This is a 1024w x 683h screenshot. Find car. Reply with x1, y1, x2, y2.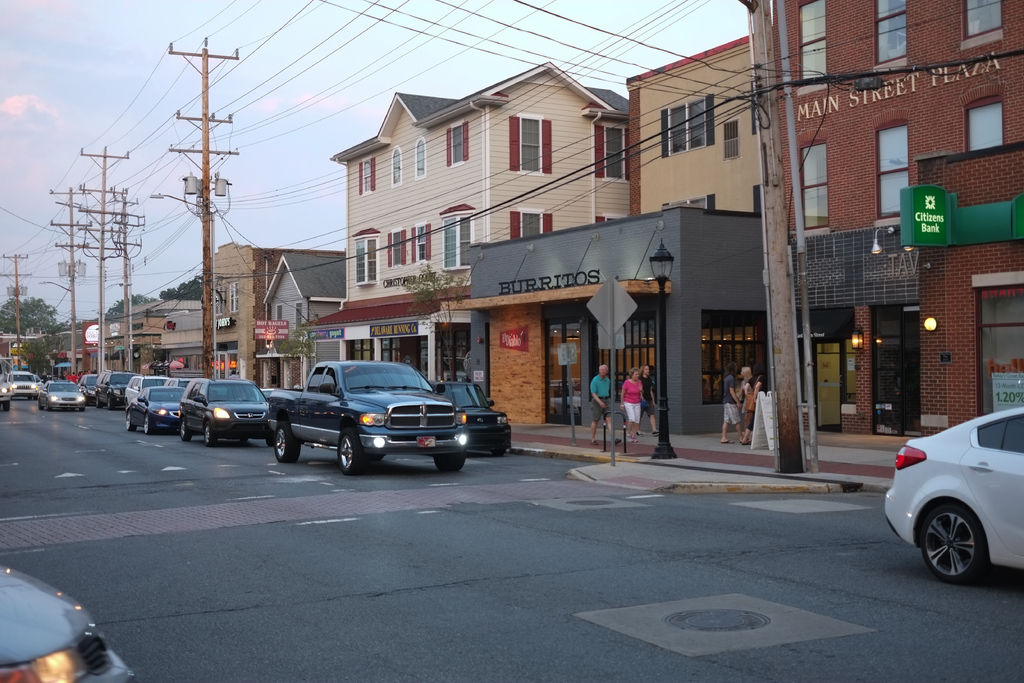
87, 368, 147, 413.
